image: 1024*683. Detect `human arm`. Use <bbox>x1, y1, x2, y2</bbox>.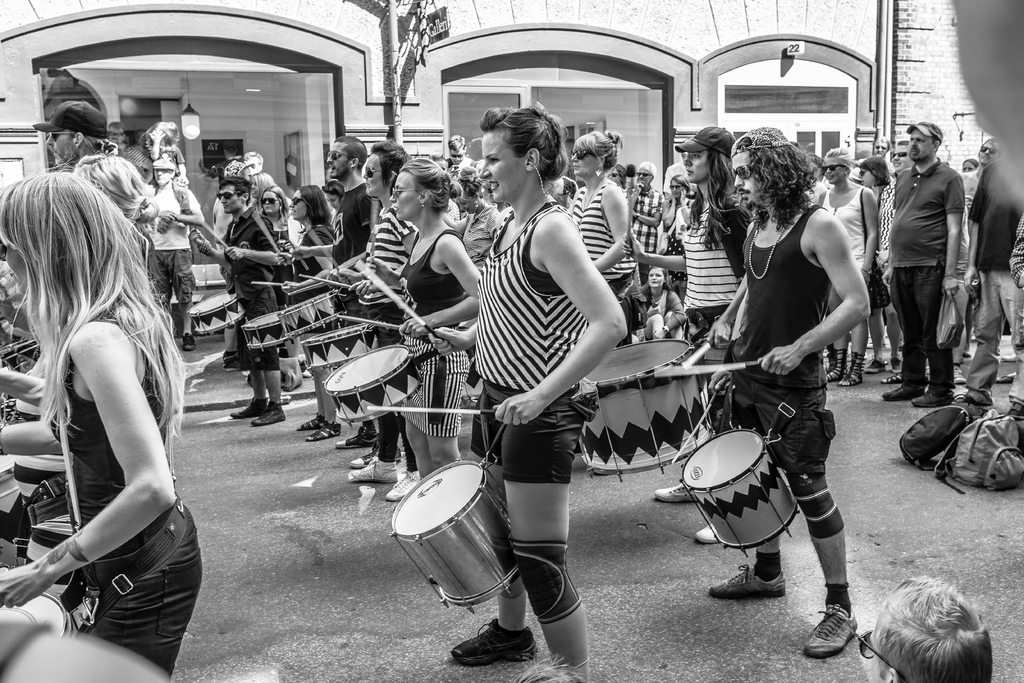
<bbox>141, 209, 179, 223</bbox>.
